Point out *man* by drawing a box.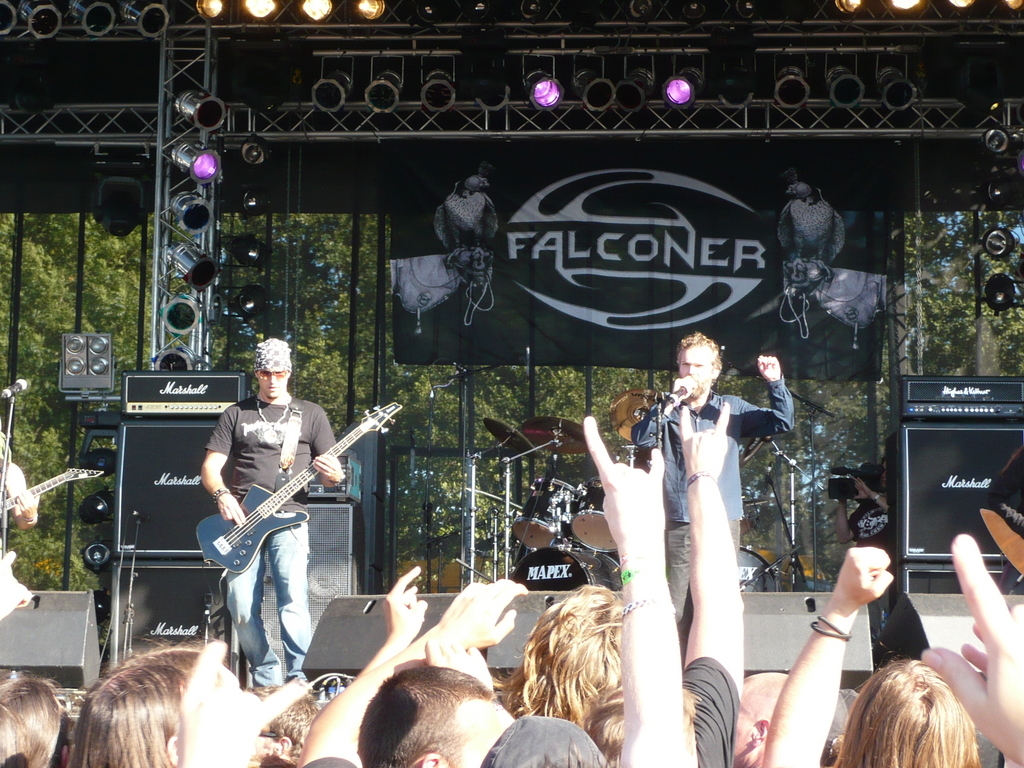
left=202, top=336, right=342, bottom=696.
